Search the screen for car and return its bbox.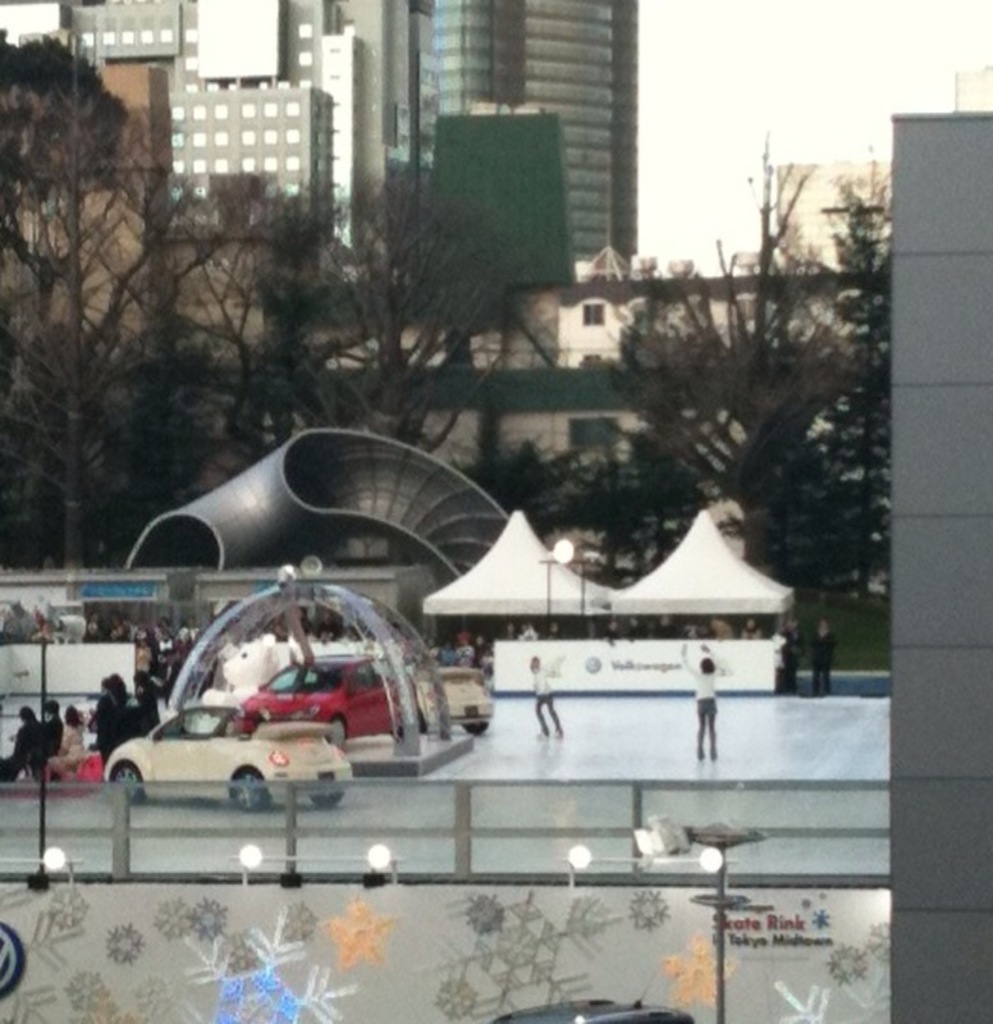
Found: x1=87, y1=575, x2=465, y2=808.
